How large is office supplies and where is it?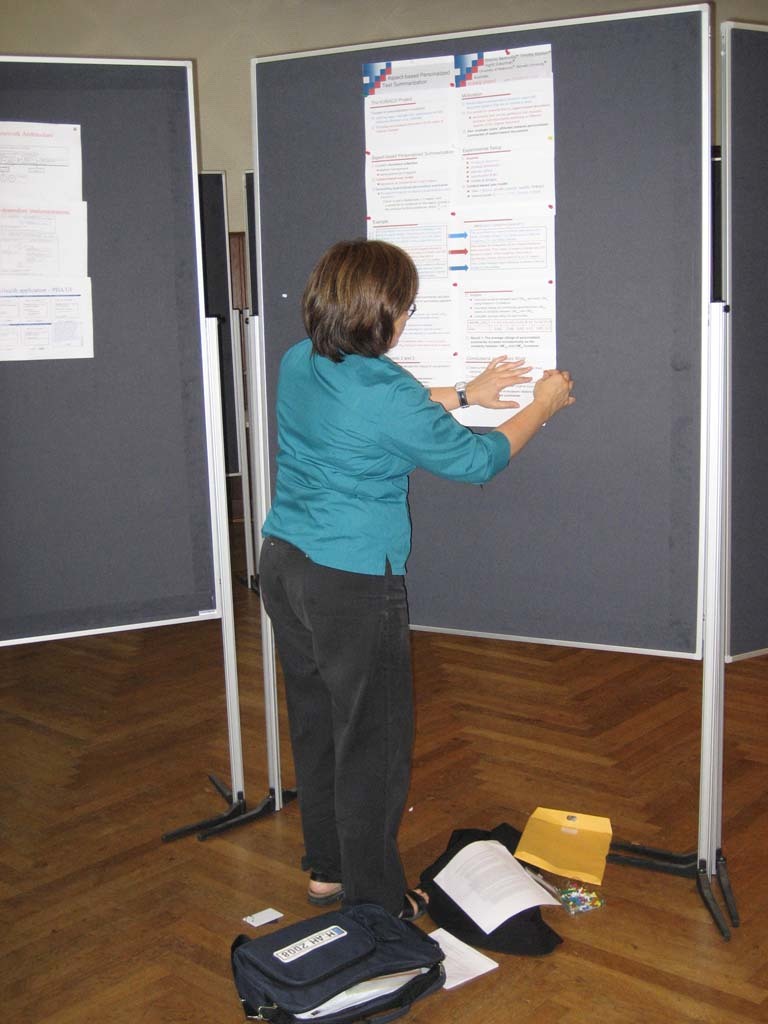
Bounding box: detection(251, 0, 739, 934).
